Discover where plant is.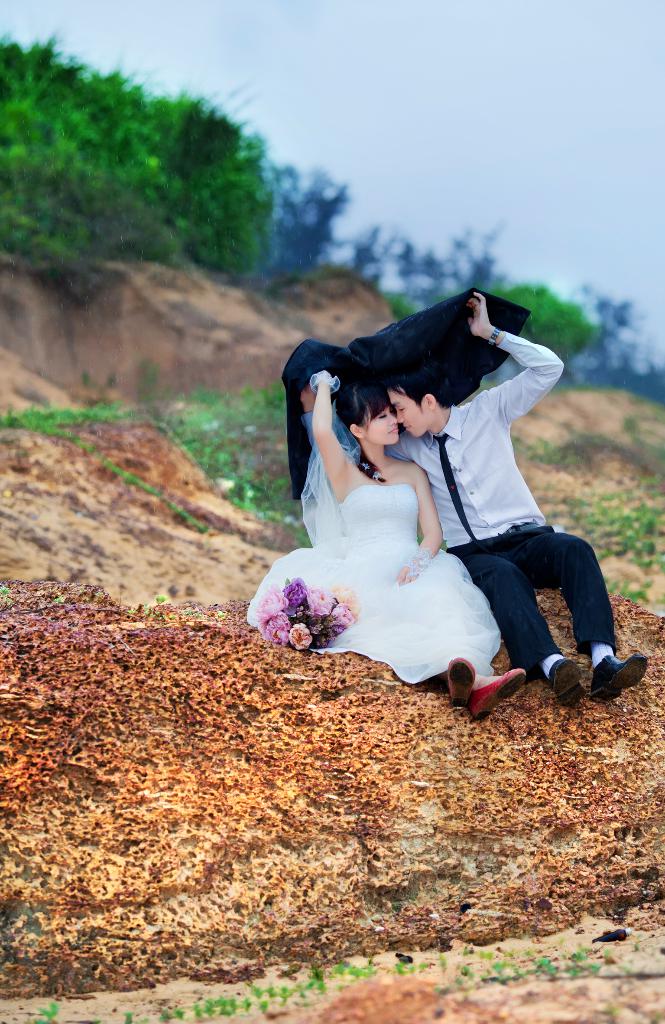
Discovered at box(1, 36, 287, 284).
